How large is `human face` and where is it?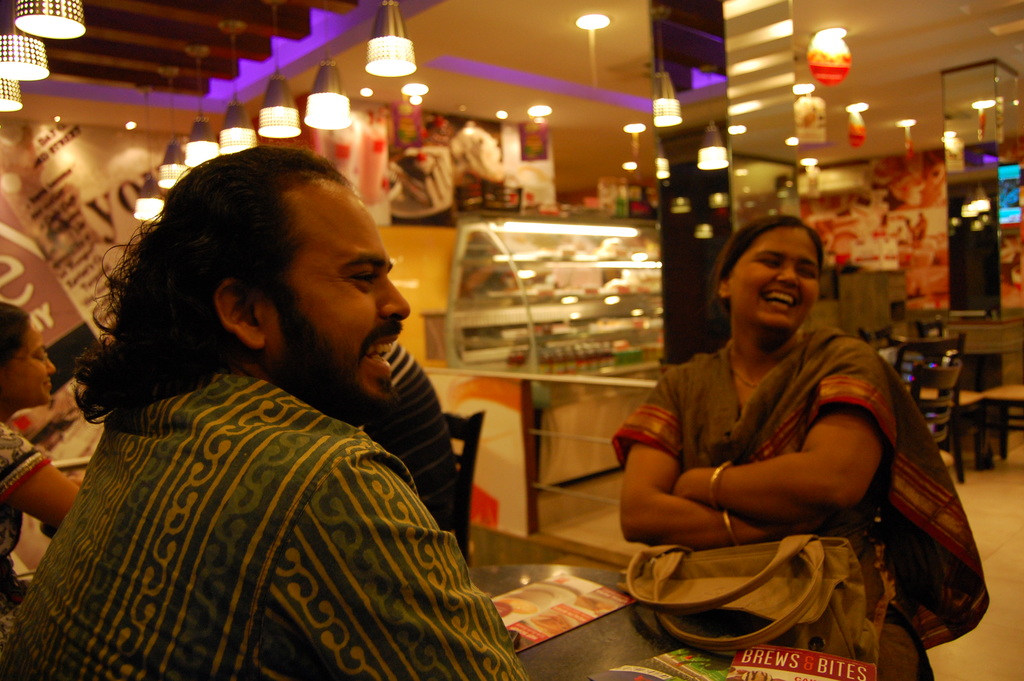
Bounding box: l=255, t=177, r=410, b=416.
